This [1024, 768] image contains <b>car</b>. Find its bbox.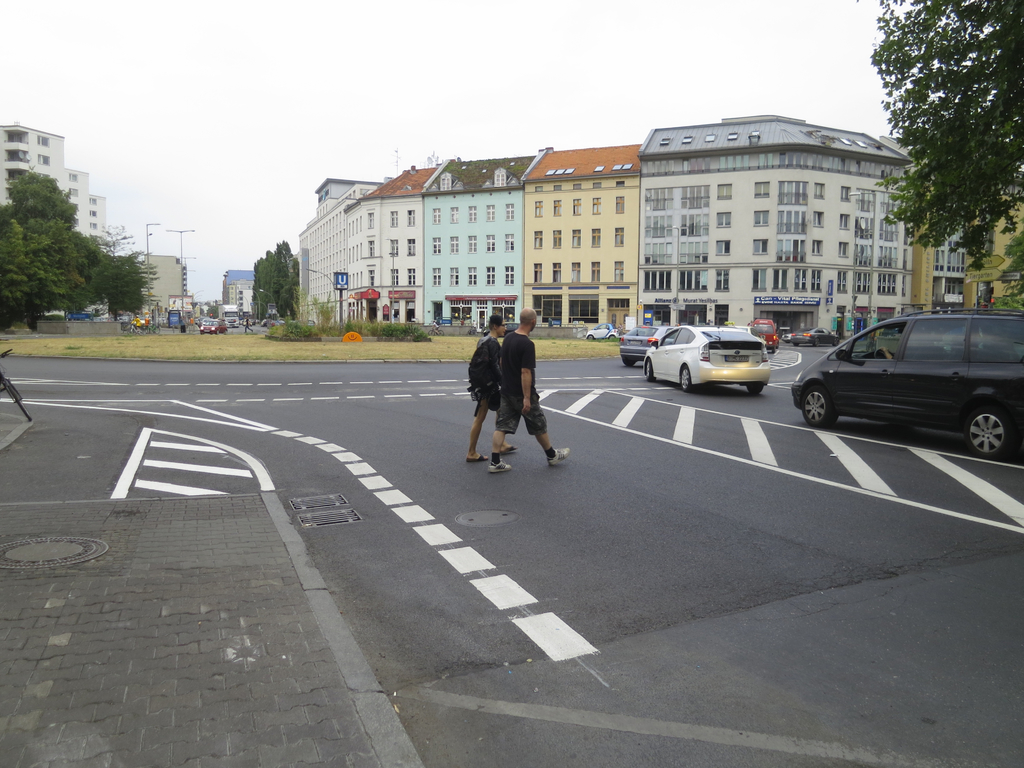
(790,329,836,343).
